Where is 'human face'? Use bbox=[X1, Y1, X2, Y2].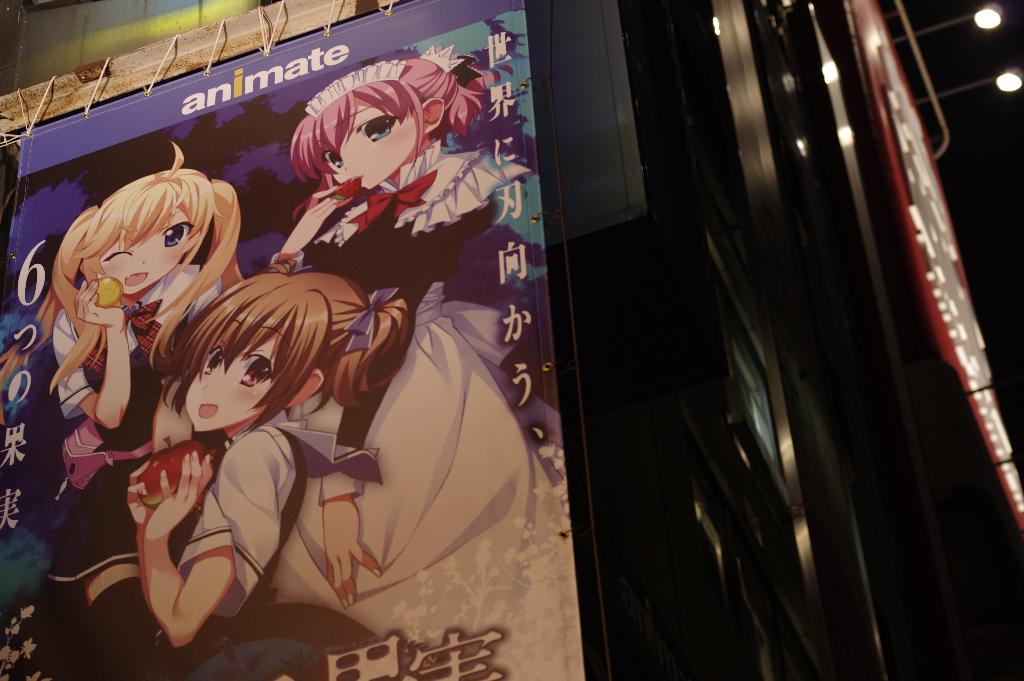
bbox=[319, 106, 420, 188].
